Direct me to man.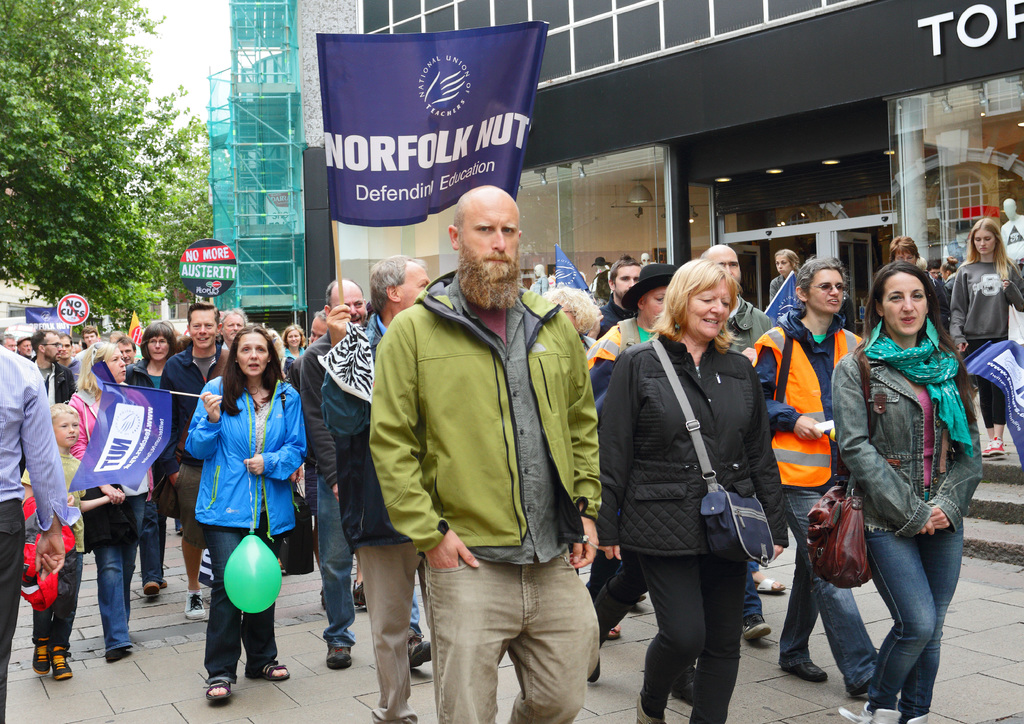
Direction: (315, 251, 430, 723).
